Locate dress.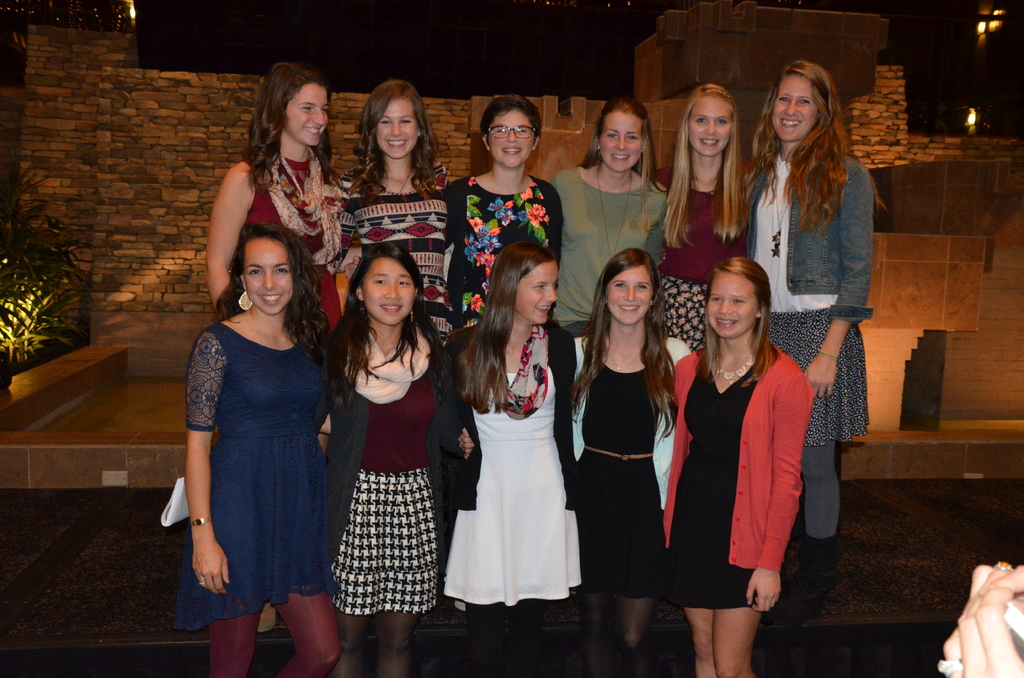
Bounding box: l=245, t=161, r=339, b=331.
